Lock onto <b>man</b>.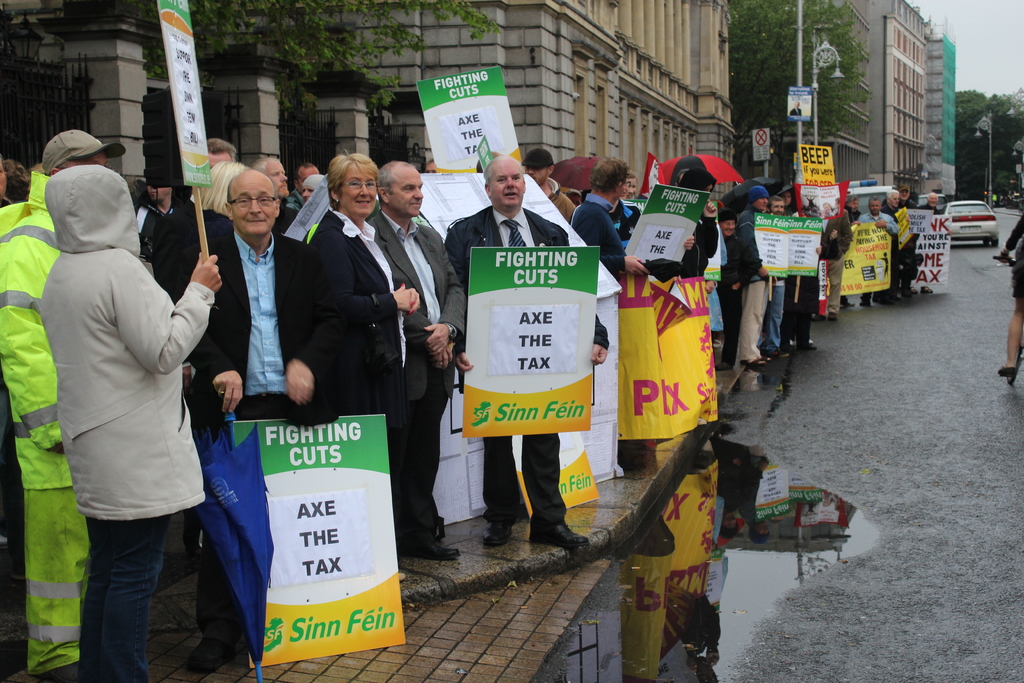
Locked: left=31, top=143, right=234, bottom=672.
